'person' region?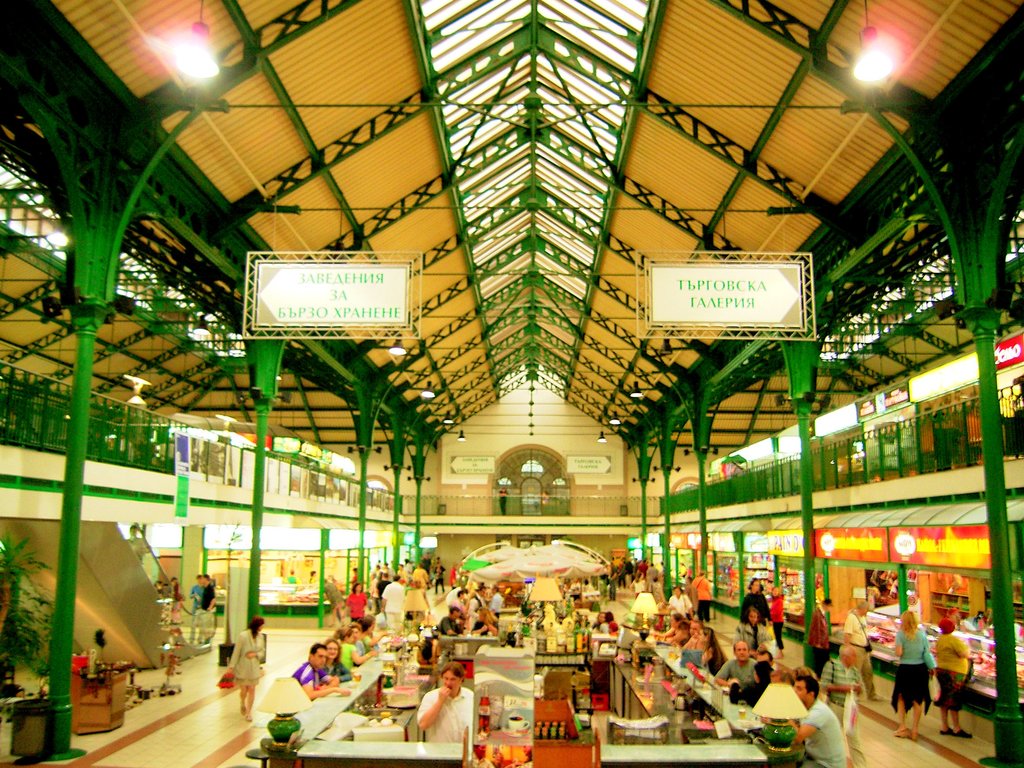
(left=736, top=574, right=768, bottom=630)
